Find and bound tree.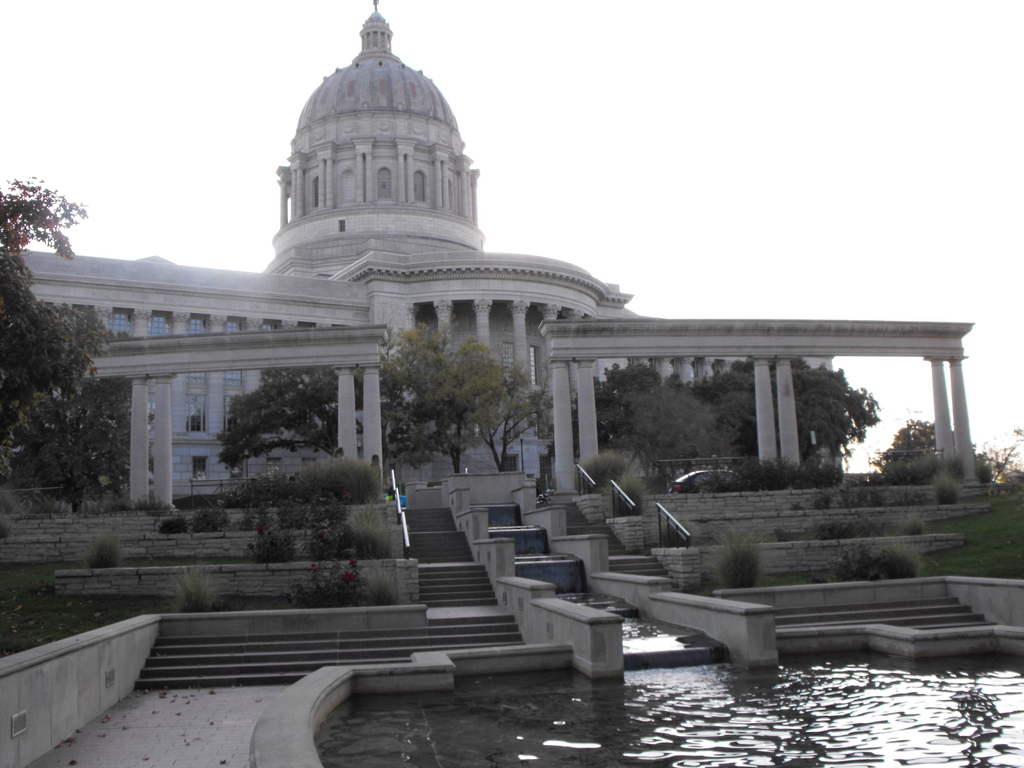
Bound: <bbox>0, 175, 88, 256</bbox>.
